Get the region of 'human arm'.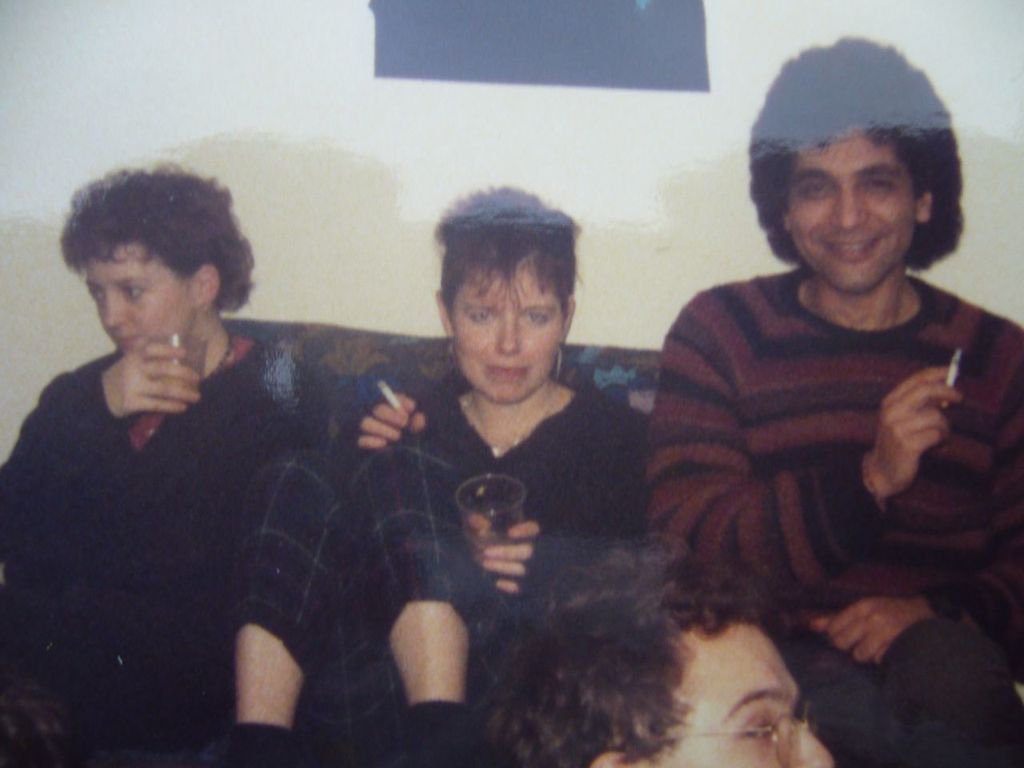
<box>806,334,1023,666</box>.
